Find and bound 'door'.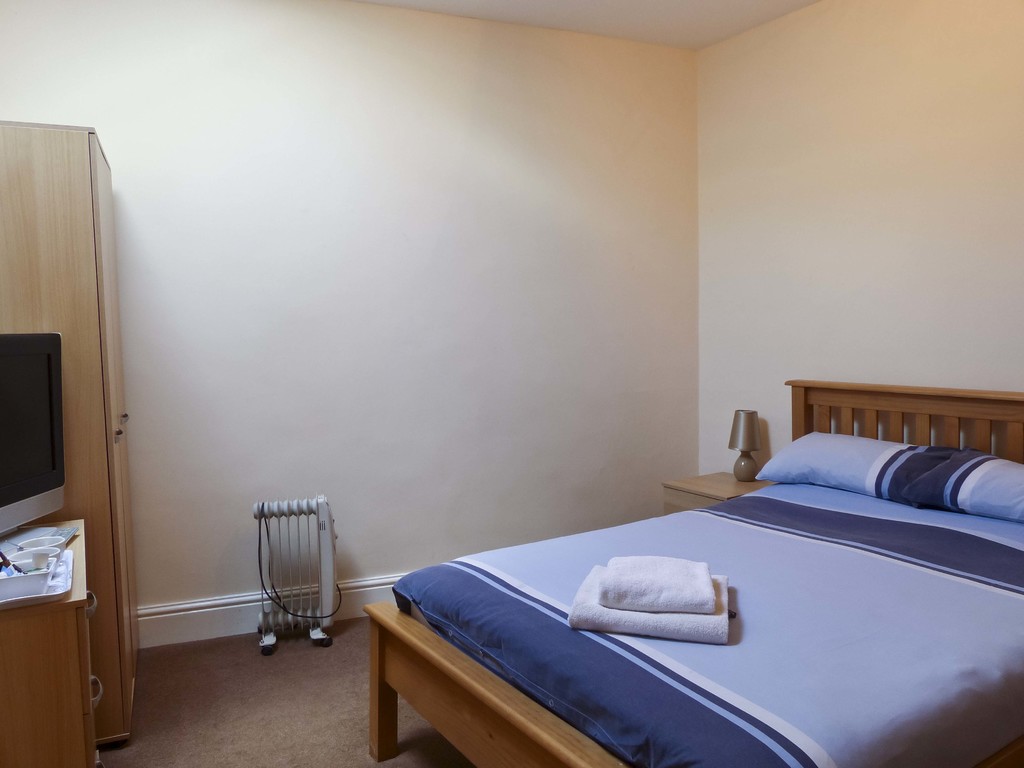
Bound: region(93, 134, 133, 723).
